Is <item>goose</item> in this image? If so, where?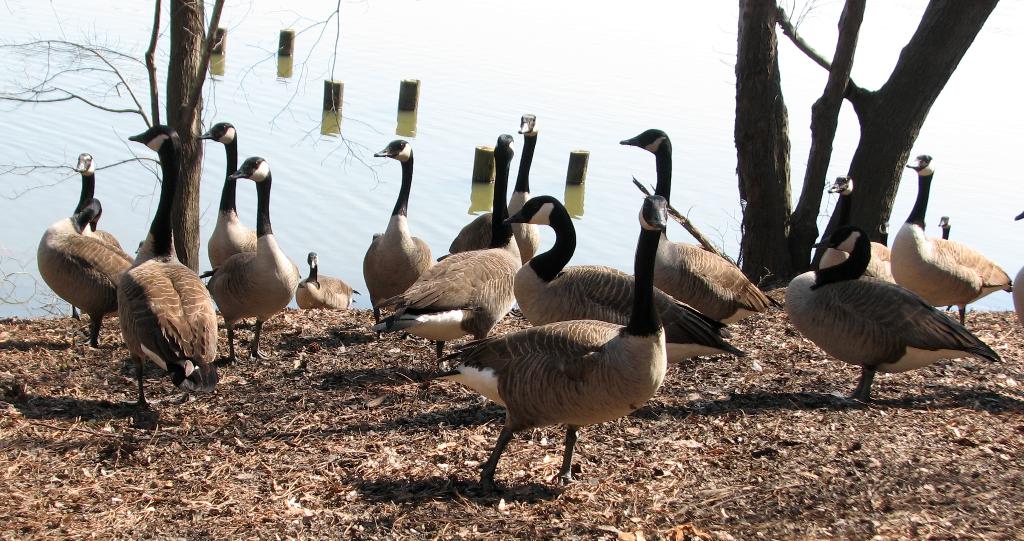
Yes, at [left=74, top=152, right=100, bottom=218].
